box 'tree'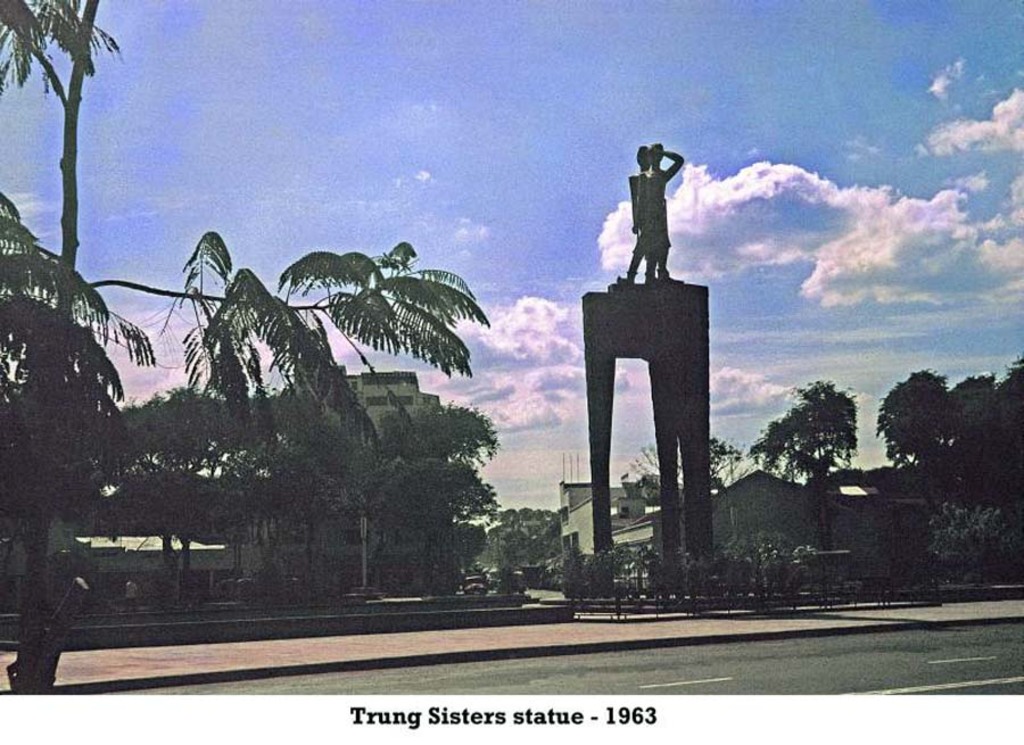
bbox=(8, 0, 133, 270)
